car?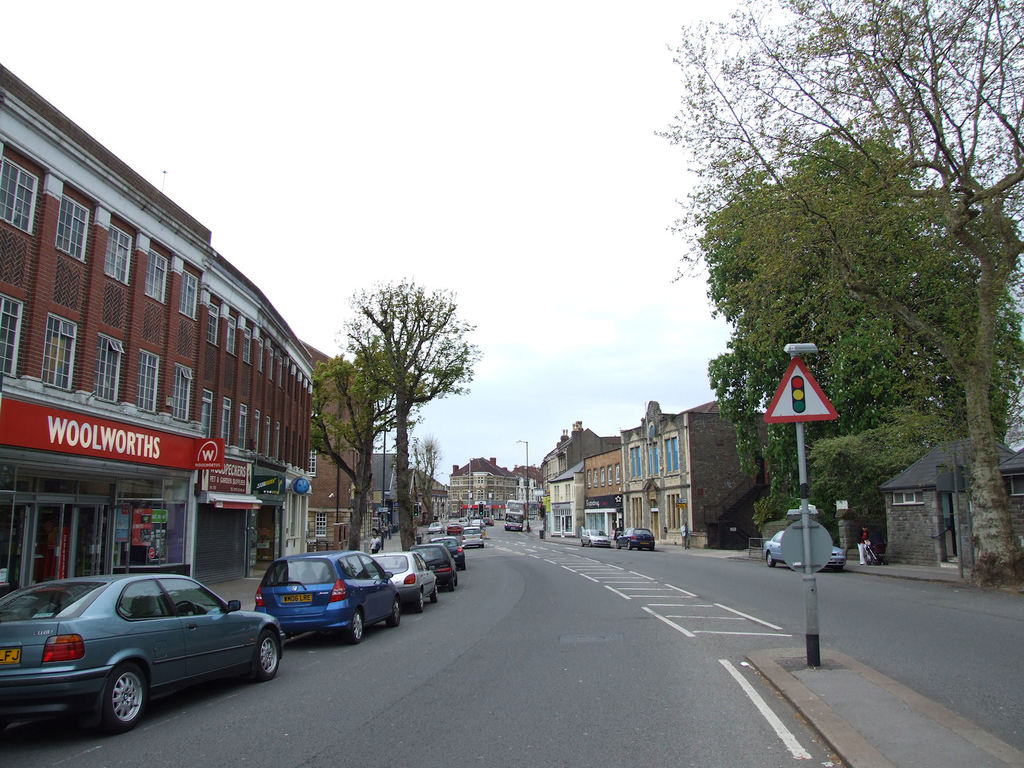
467/524/488/552
